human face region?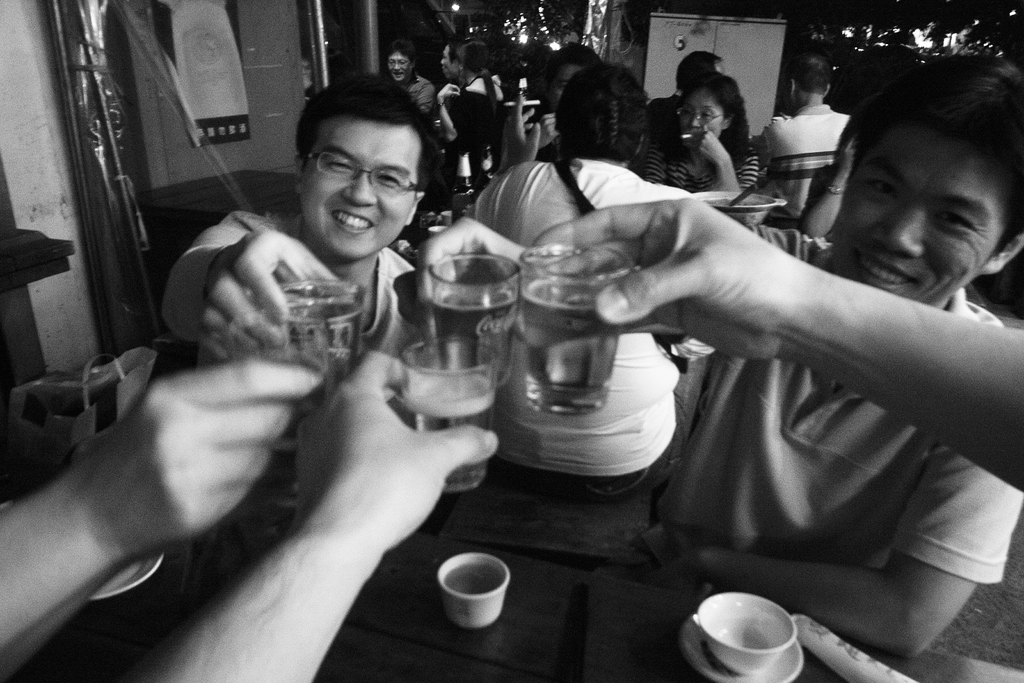
(left=389, top=52, right=412, bottom=81)
